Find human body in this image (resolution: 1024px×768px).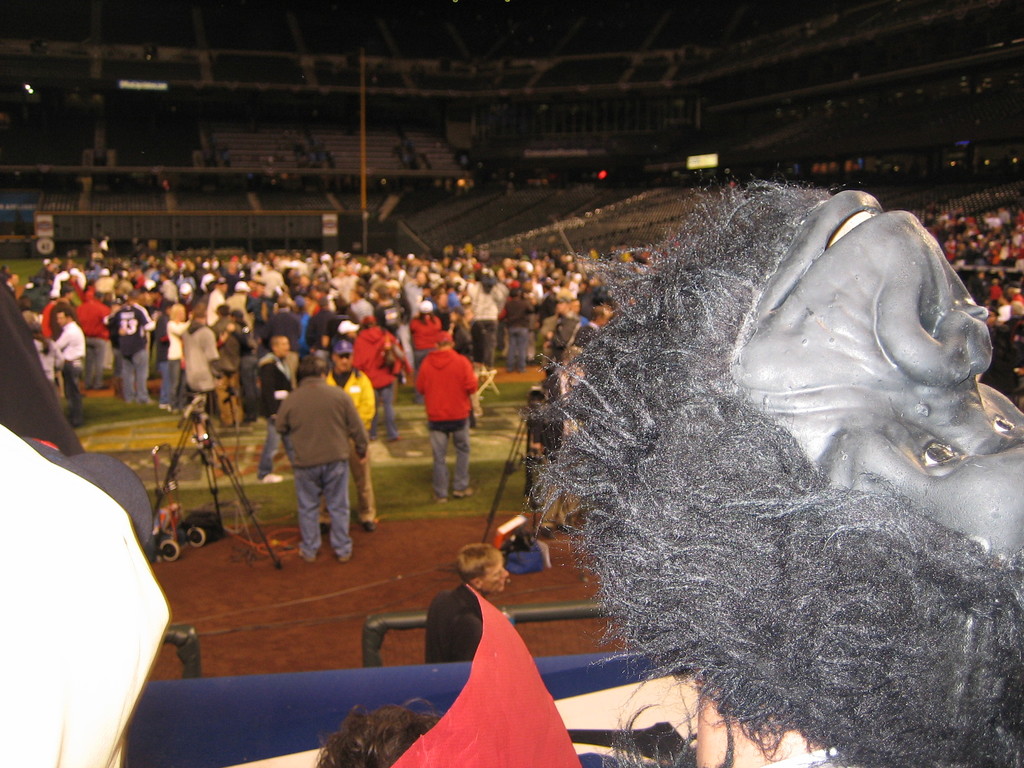
x1=435, y1=277, x2=454, y2=349.
